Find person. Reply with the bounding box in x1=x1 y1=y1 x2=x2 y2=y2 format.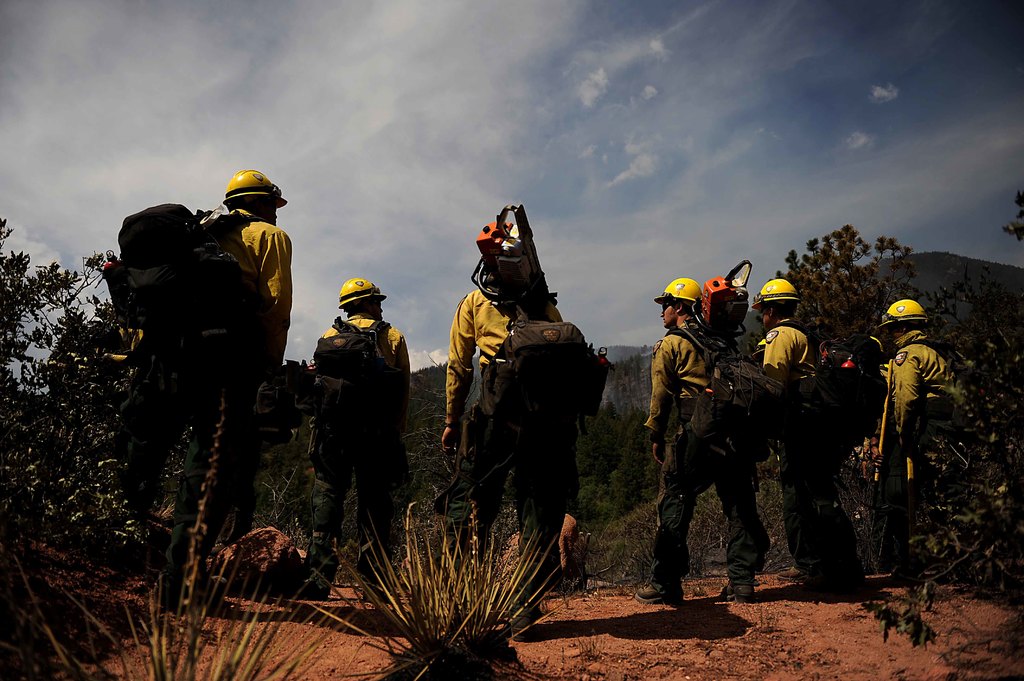
x1=295 y1=277 x2=413 y2=599.
